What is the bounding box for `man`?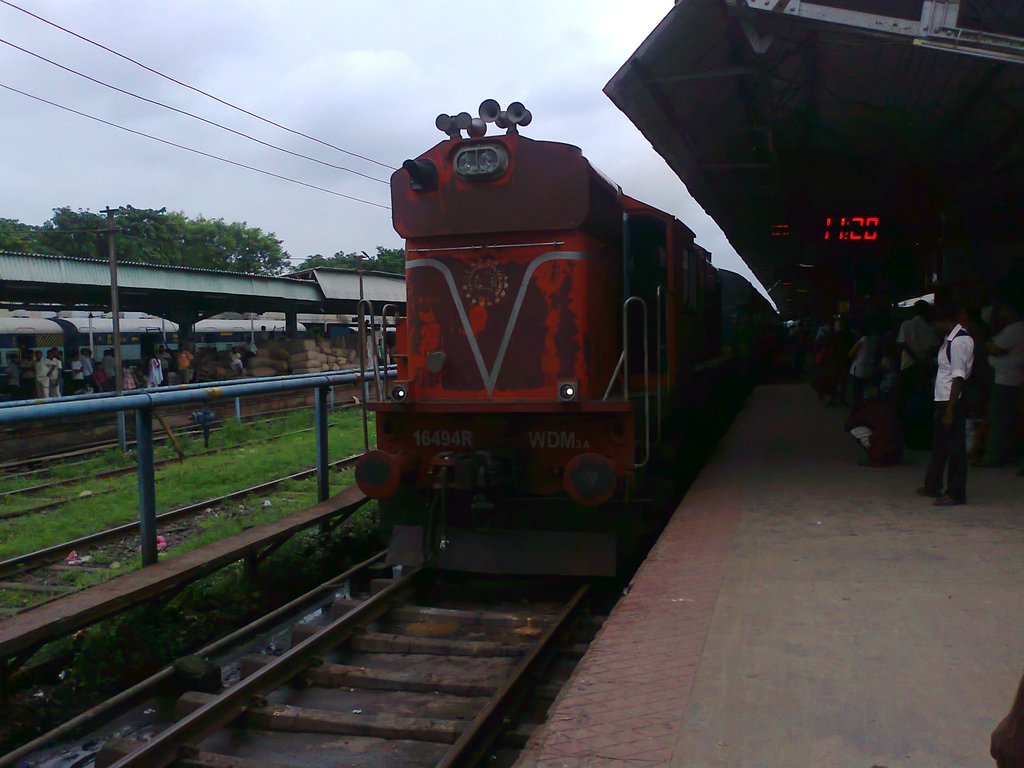
[257,323,269,342].
